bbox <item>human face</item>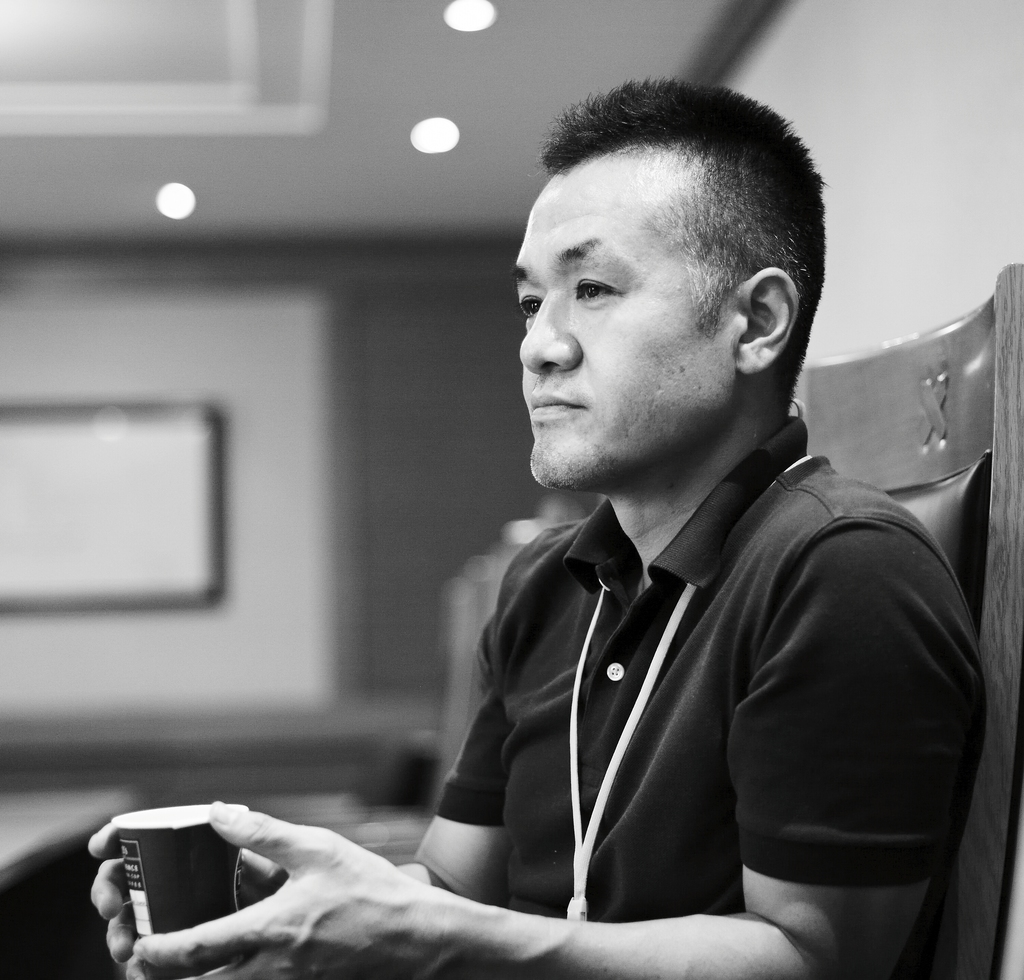
x1=512 y1=190 x2=735 y2=492
